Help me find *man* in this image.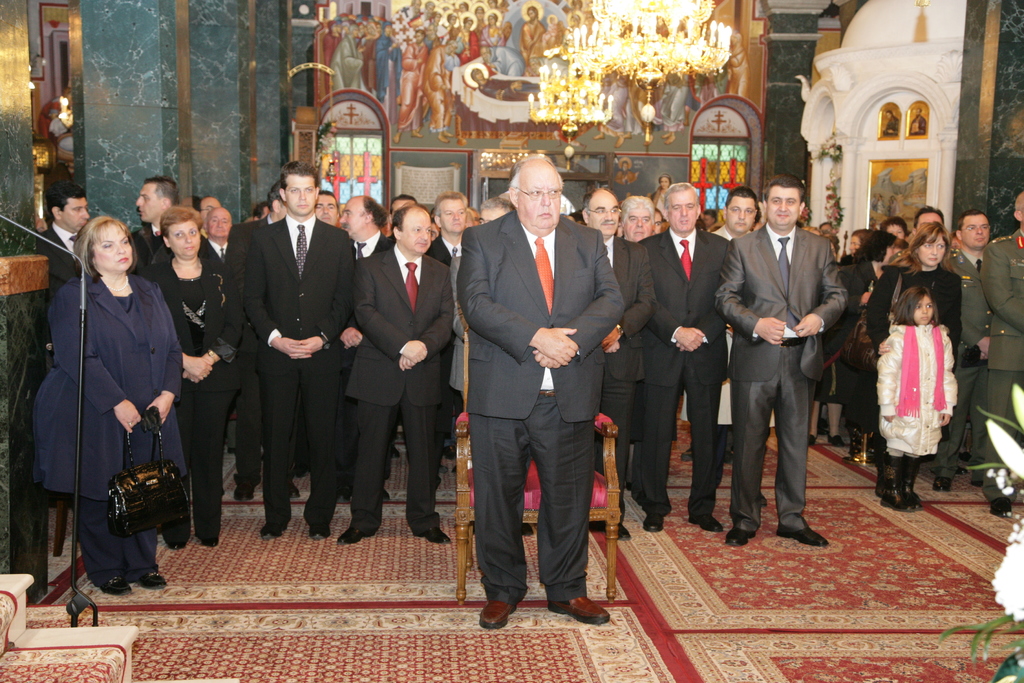
Found it: <bbox>328, 26, 380, 106</bbox>.
